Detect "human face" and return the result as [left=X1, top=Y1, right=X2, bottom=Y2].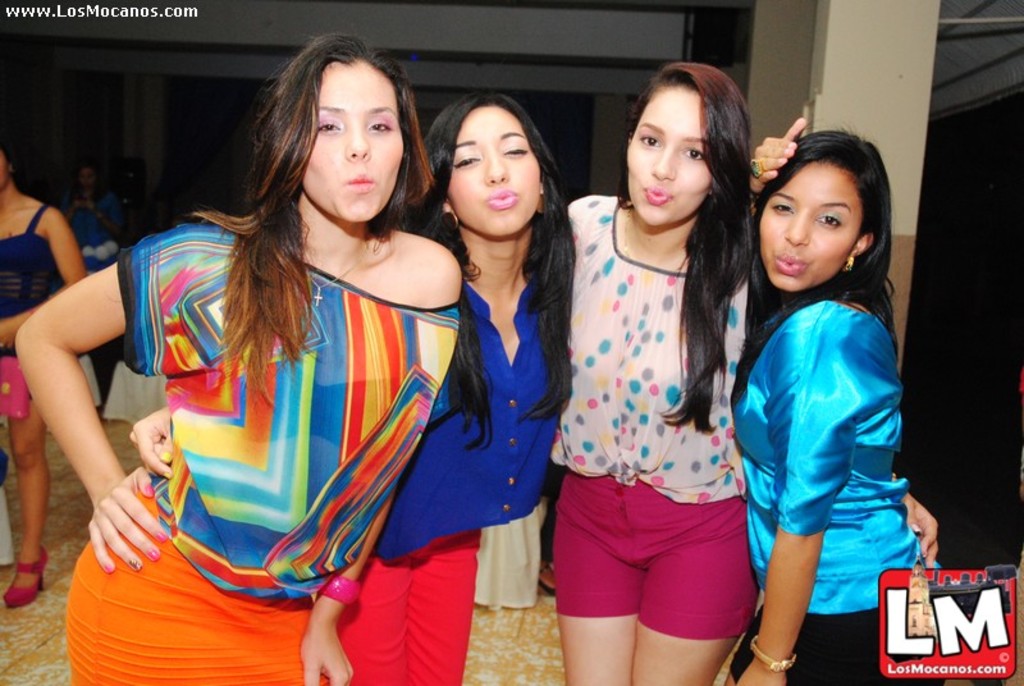
[left=627, top=88, right=714, bottom=229].
